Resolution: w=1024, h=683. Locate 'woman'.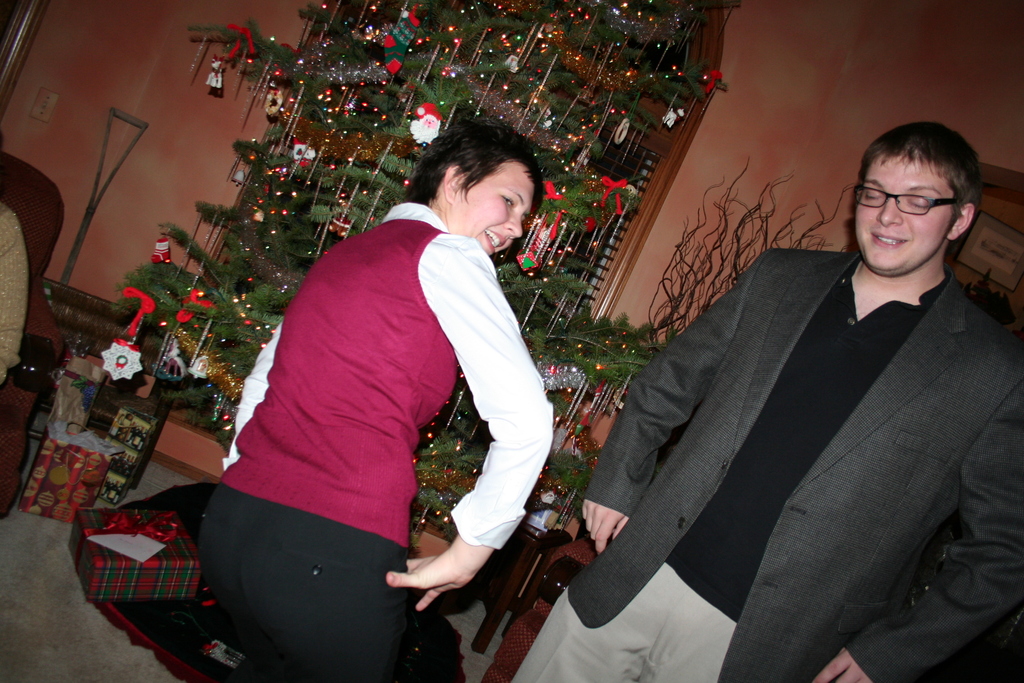
BBox(216, 110, 556, 679).
